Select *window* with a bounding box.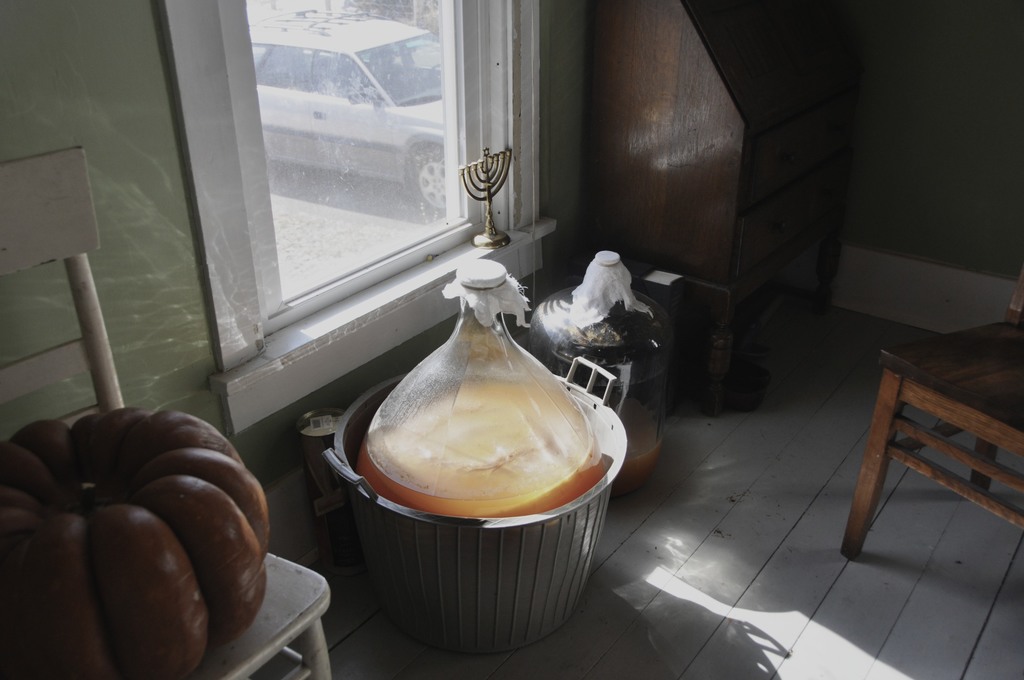
<box>140,0,561,437</box>.
